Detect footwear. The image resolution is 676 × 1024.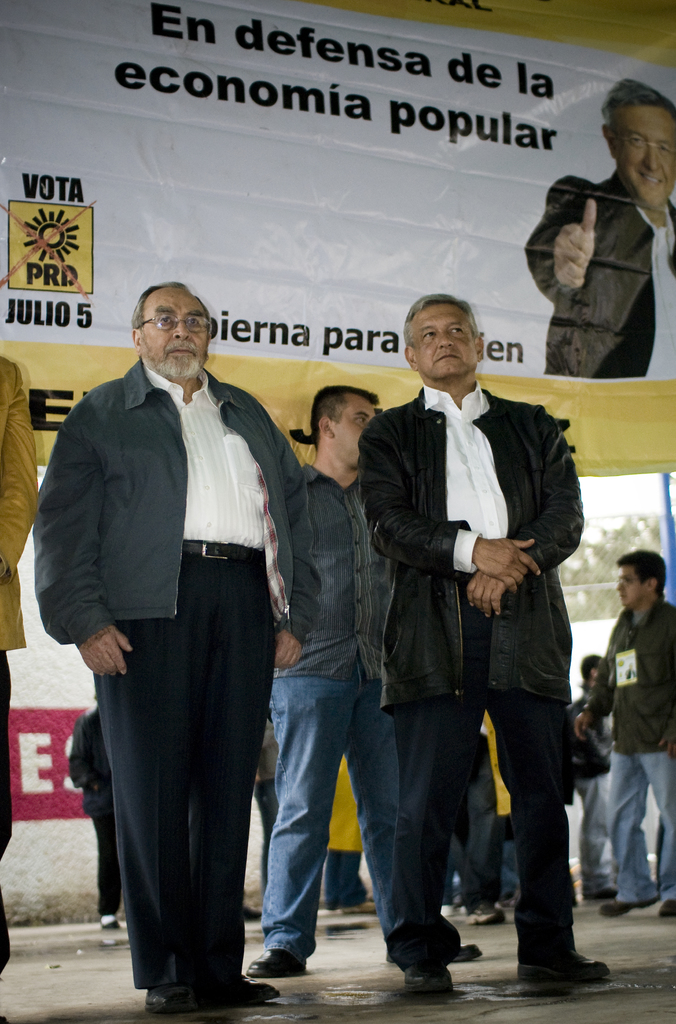
246 935 303 977.
